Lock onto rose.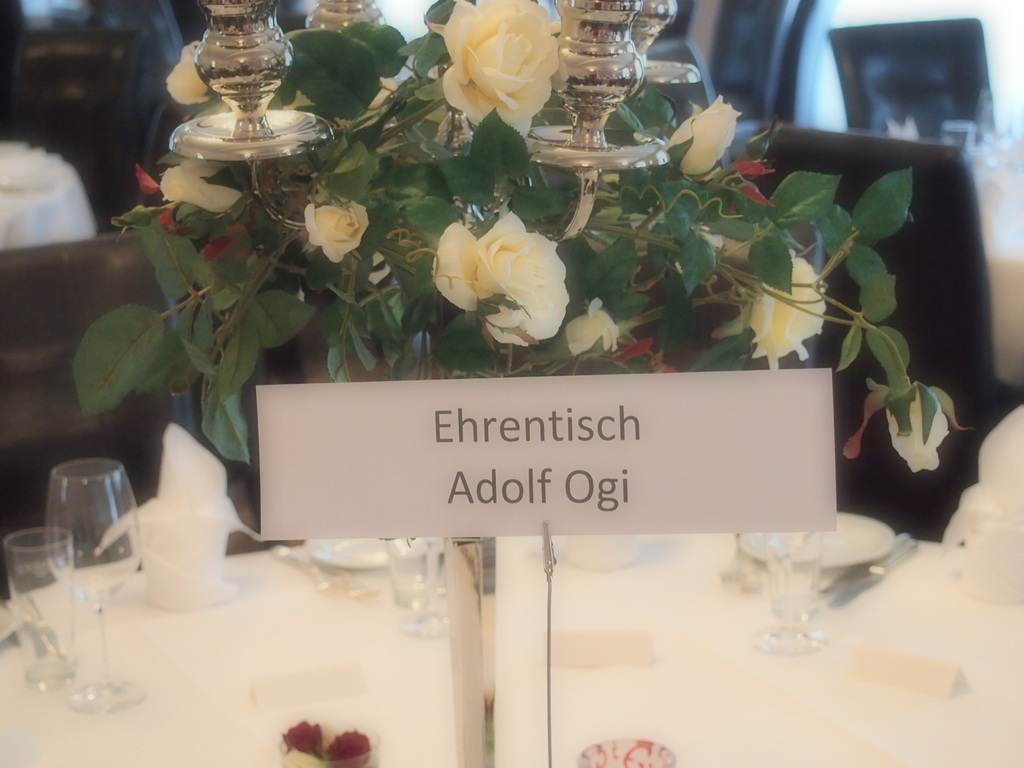
Locked: bbox=(159, 156, 241, 214).
